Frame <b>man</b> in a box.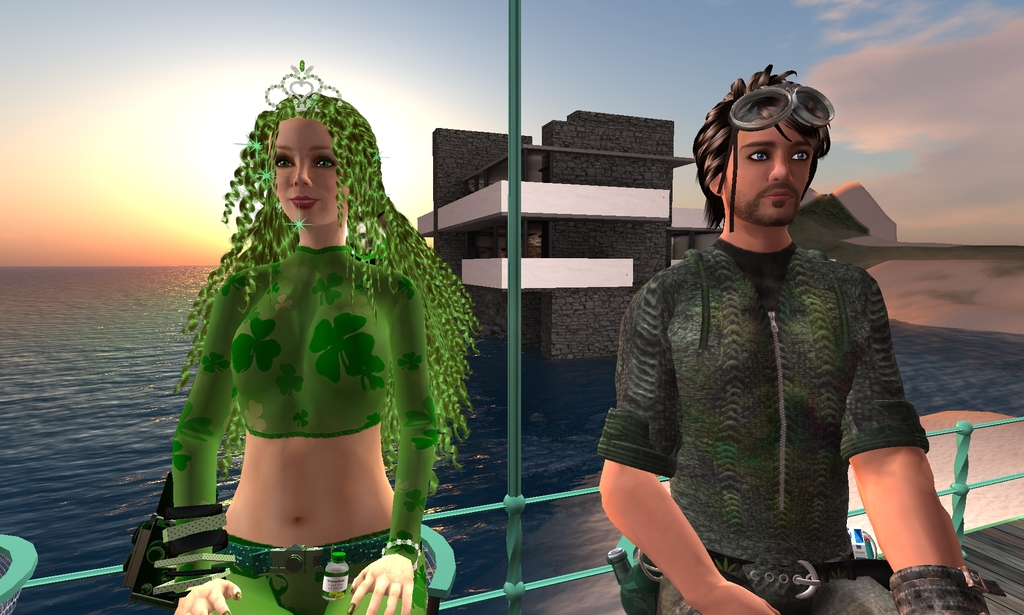
594:60:987:614.
